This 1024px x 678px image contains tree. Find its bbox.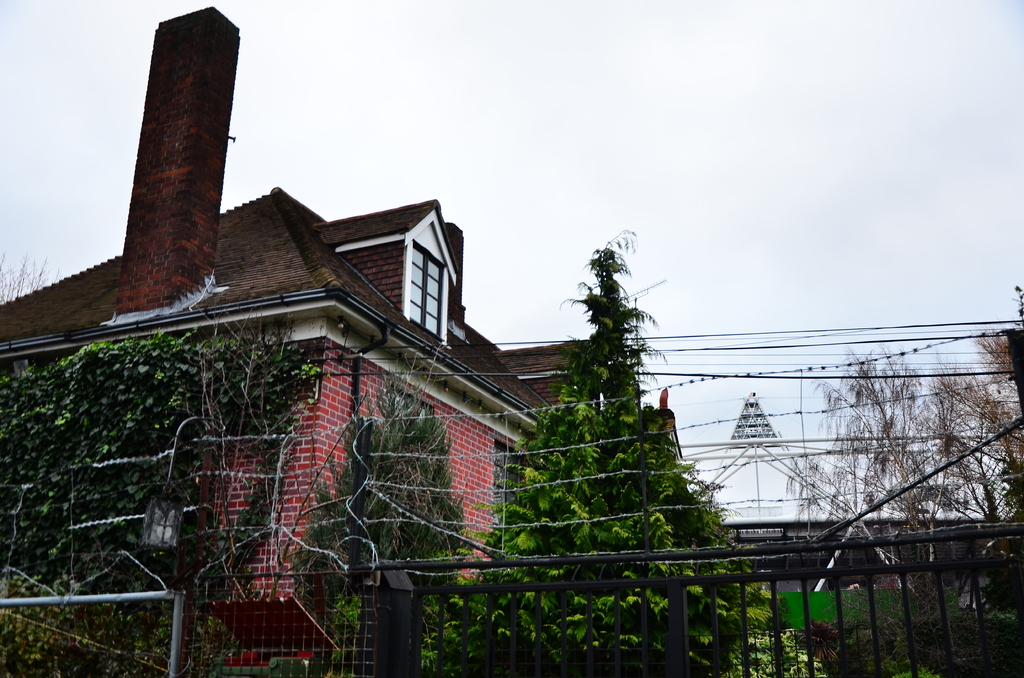
(x1=941, y1=287, x2=1023, y2=656).
